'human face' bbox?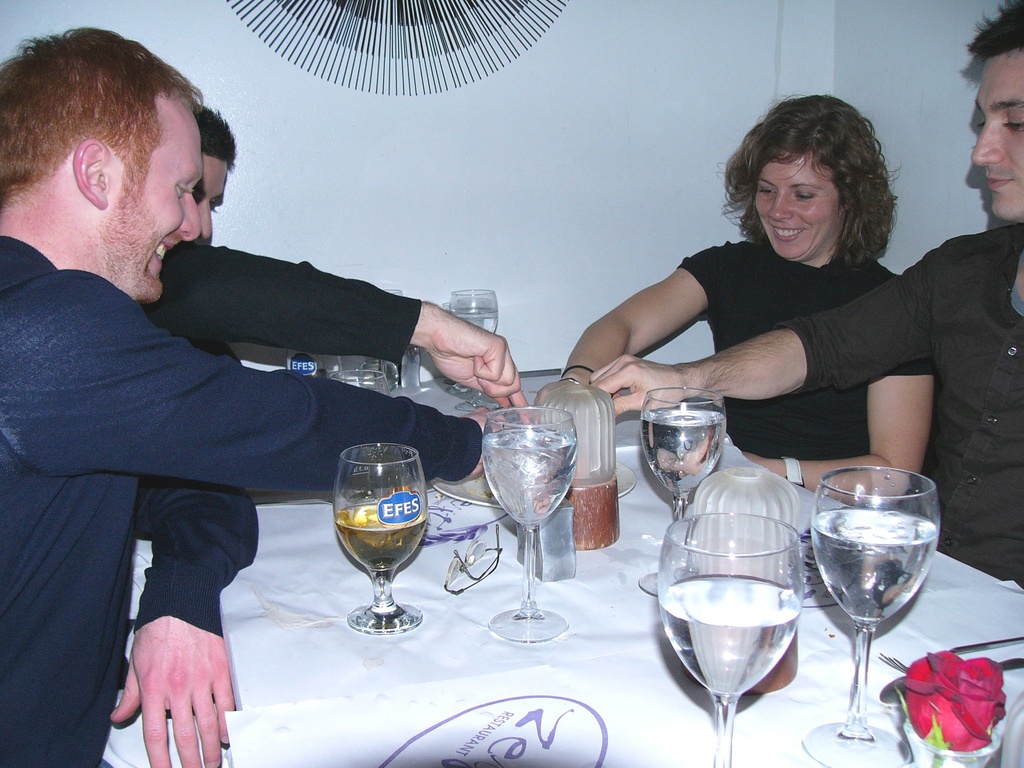
109:100:198:286
